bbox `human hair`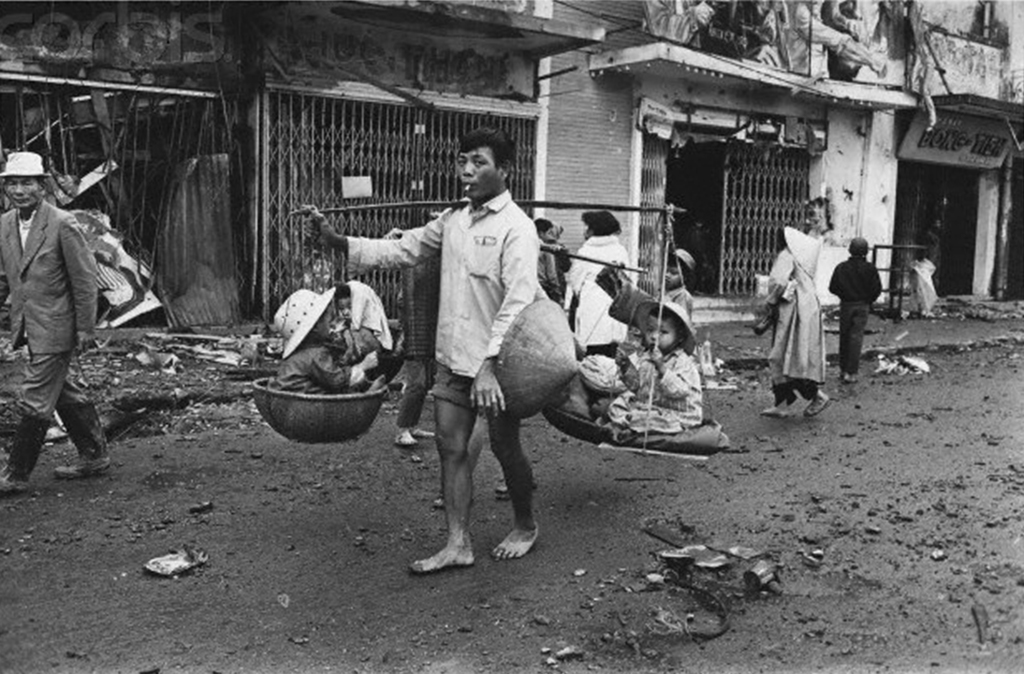
<bbox>847, 236, 870, 255</bbox>
